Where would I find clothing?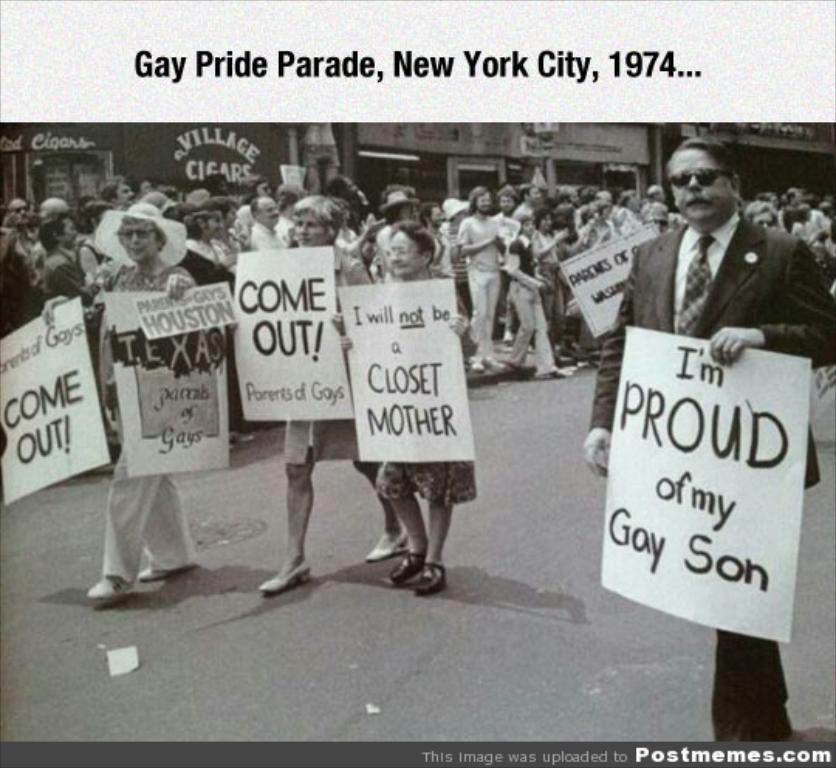
At rect(283, 254, 368, 469).
